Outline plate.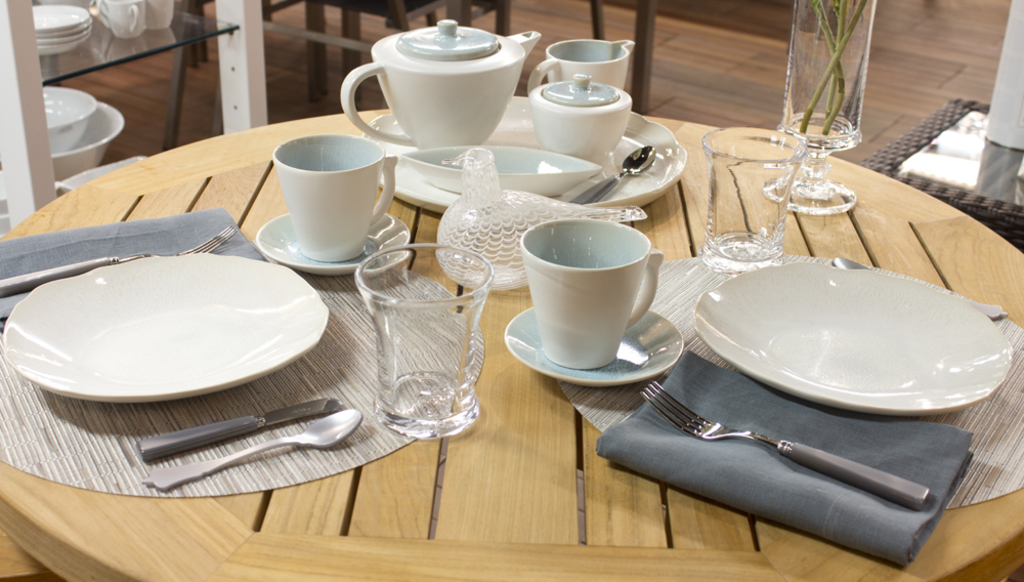
Outline: 503 305 685 385.
